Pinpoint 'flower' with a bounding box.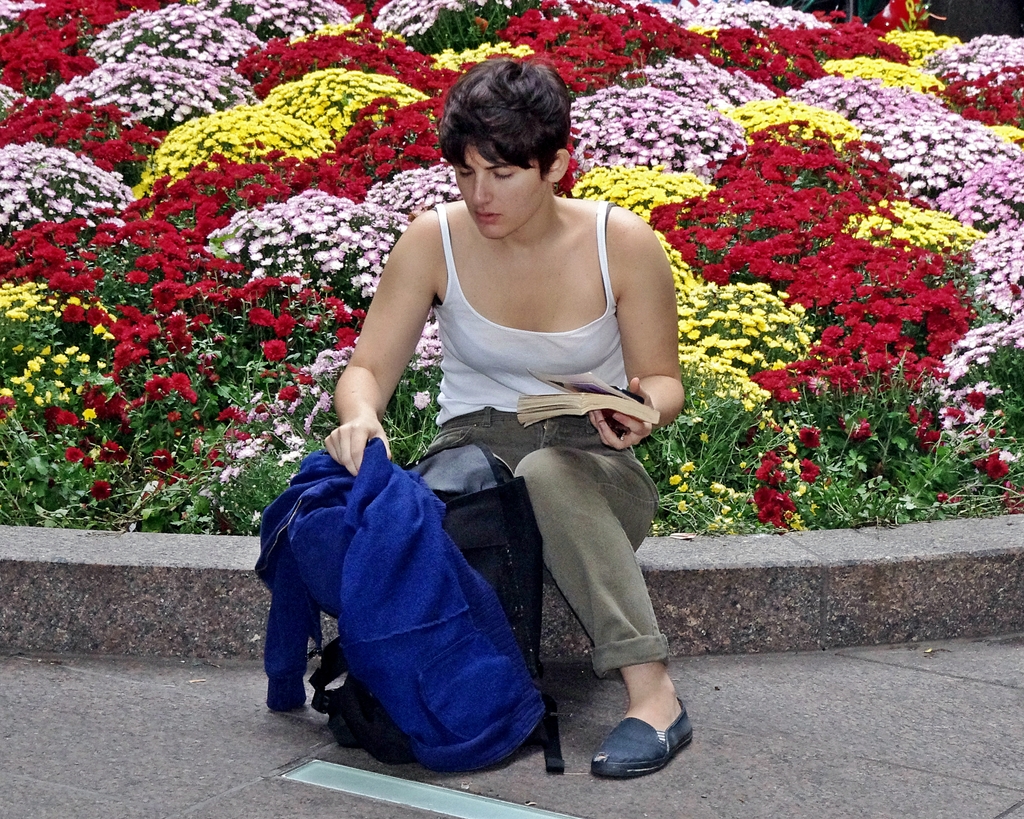
region(795, 457, 819, 486).
